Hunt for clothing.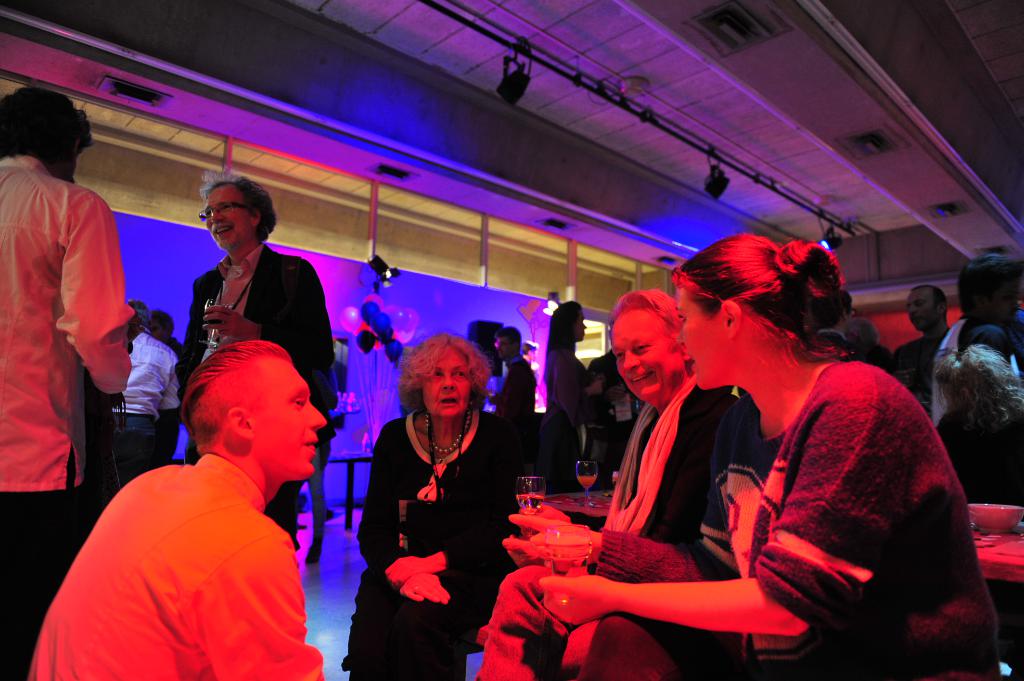
Hunted down at box(931, 314, 1022, 419).
